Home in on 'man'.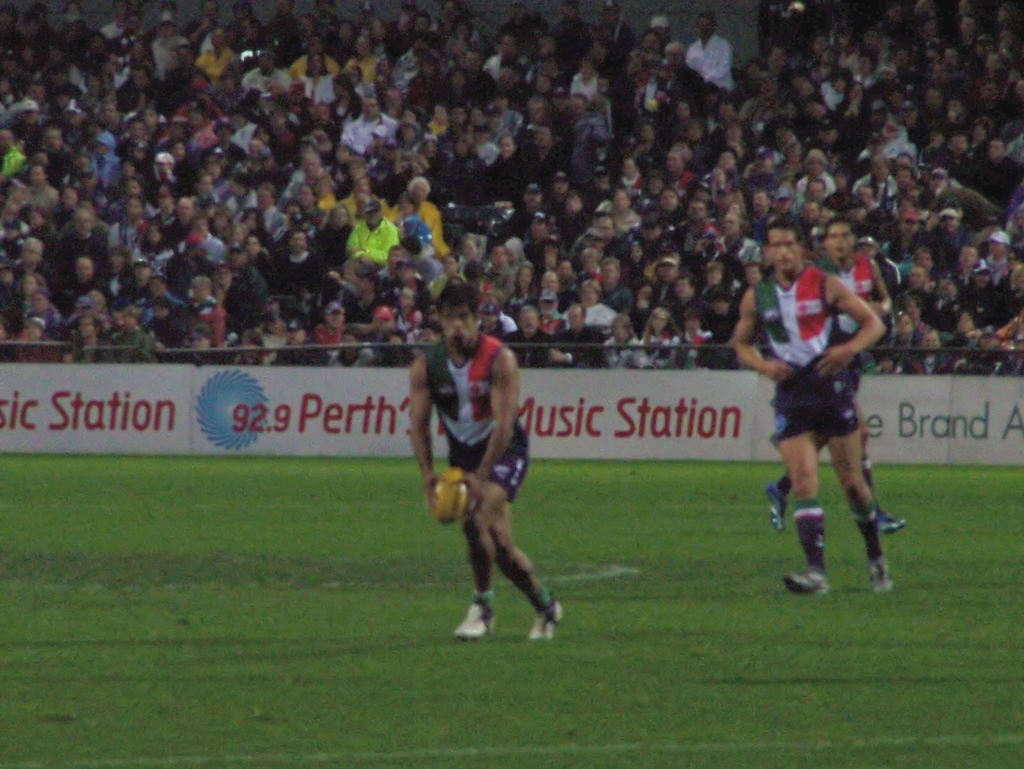
Homed in at l=347, t=101, r=399, b=150.
